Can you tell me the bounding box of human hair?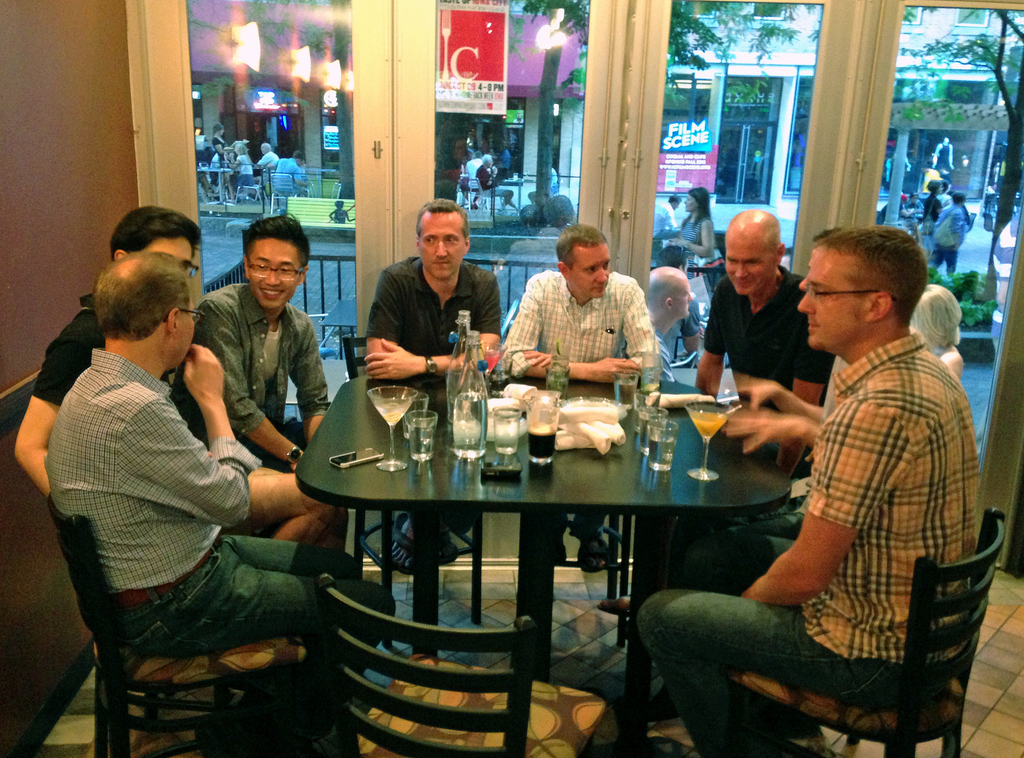
crop(668, 191, 682, 207).
